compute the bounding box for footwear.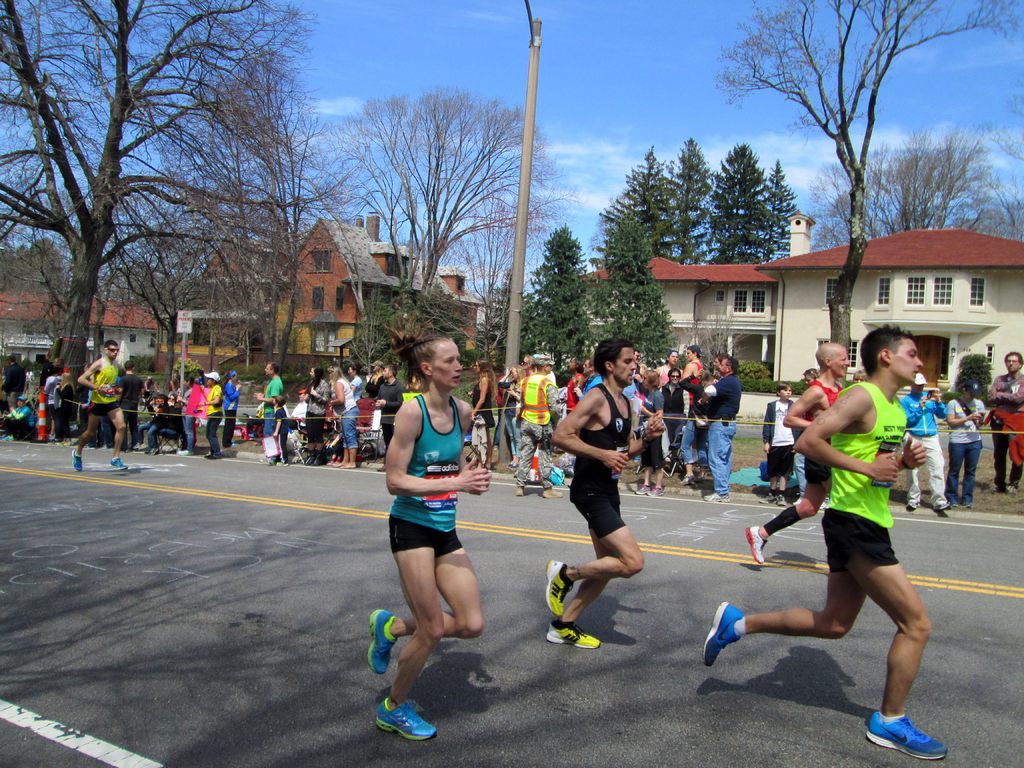
detection(860, 712, 952, 762).
